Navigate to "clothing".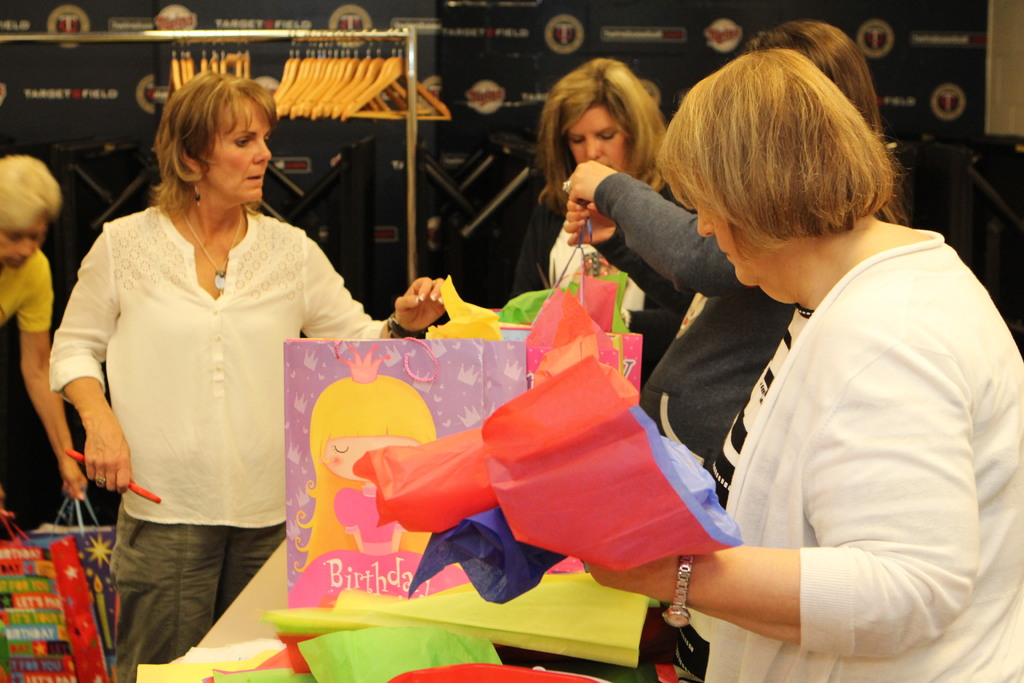
Navigation target: Rect(692, 225, 1023, 682).
